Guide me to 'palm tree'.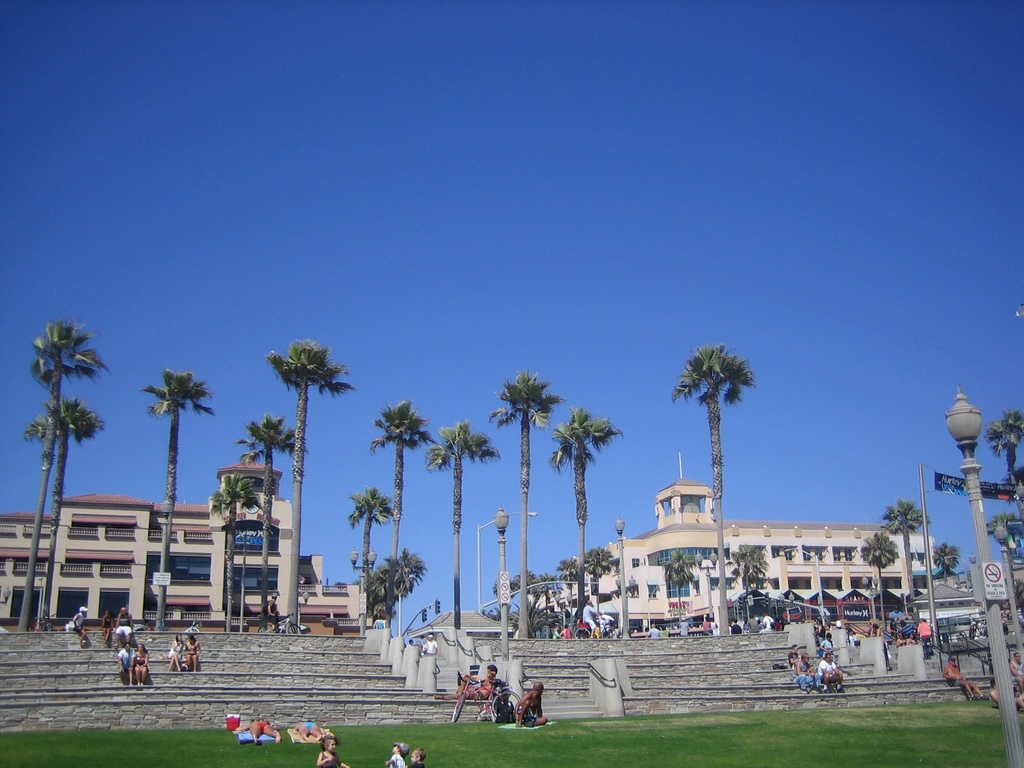
Guidance: rect(850, 532, 885, 636).
